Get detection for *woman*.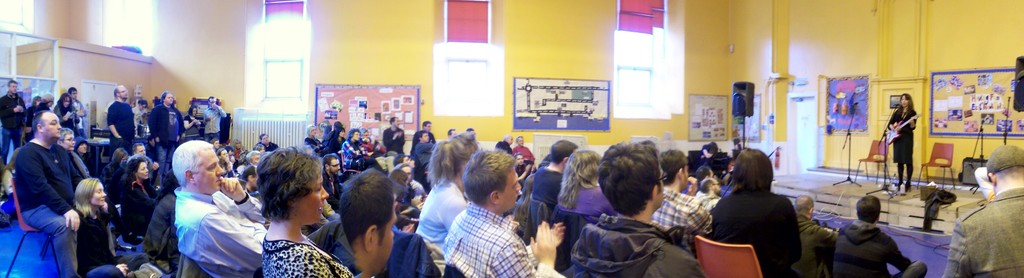
Detection: <box>135,170,185,268</box>.
